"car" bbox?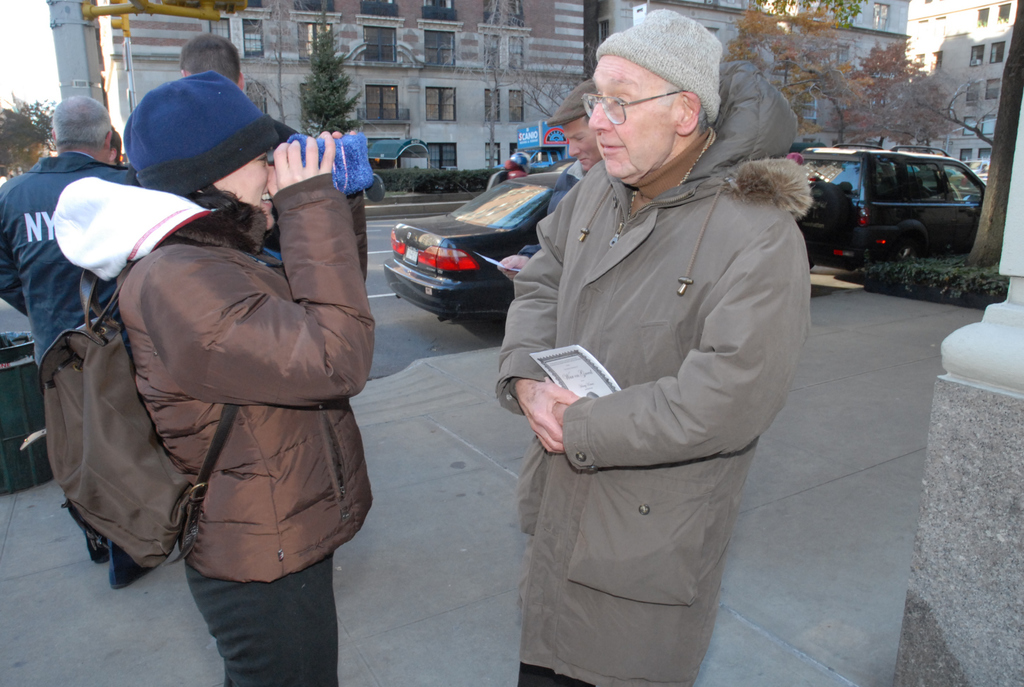
[963, 158, 991, 170]
